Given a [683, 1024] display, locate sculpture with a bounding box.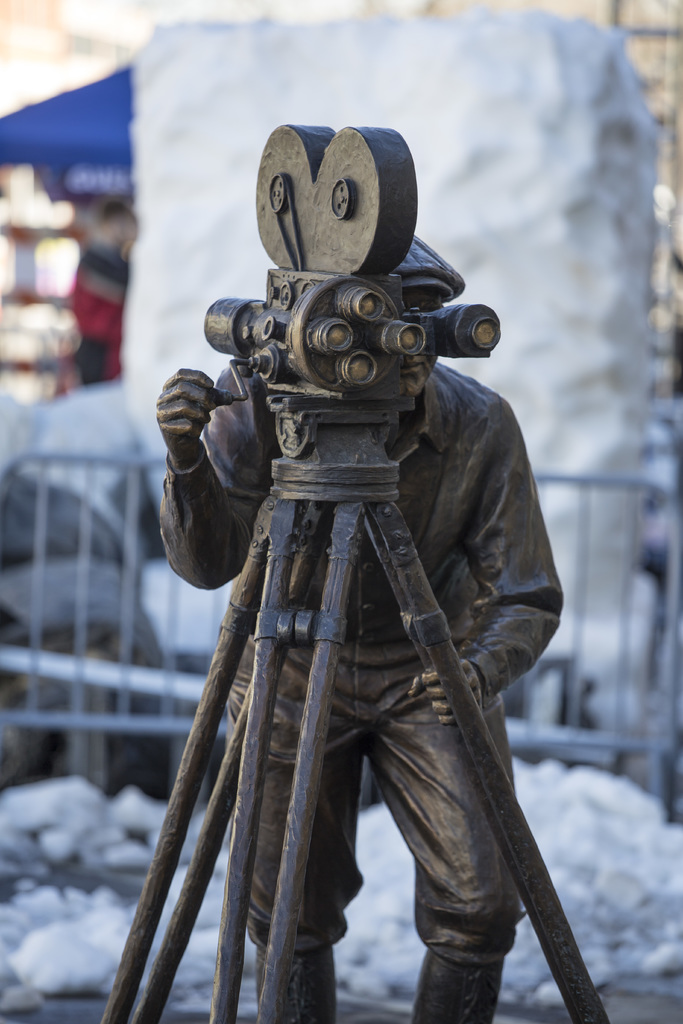
Located: box=[116, 93, 597, 1001].
